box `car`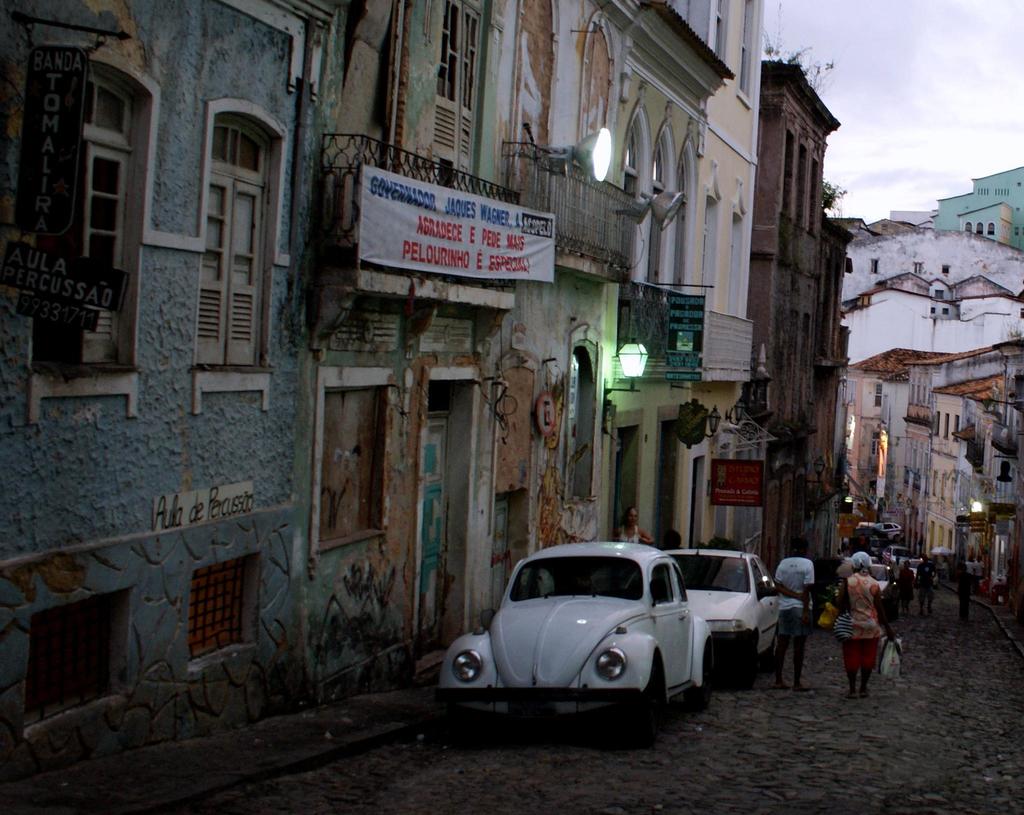
[left=432, top=542, right=714, bottom=744]
